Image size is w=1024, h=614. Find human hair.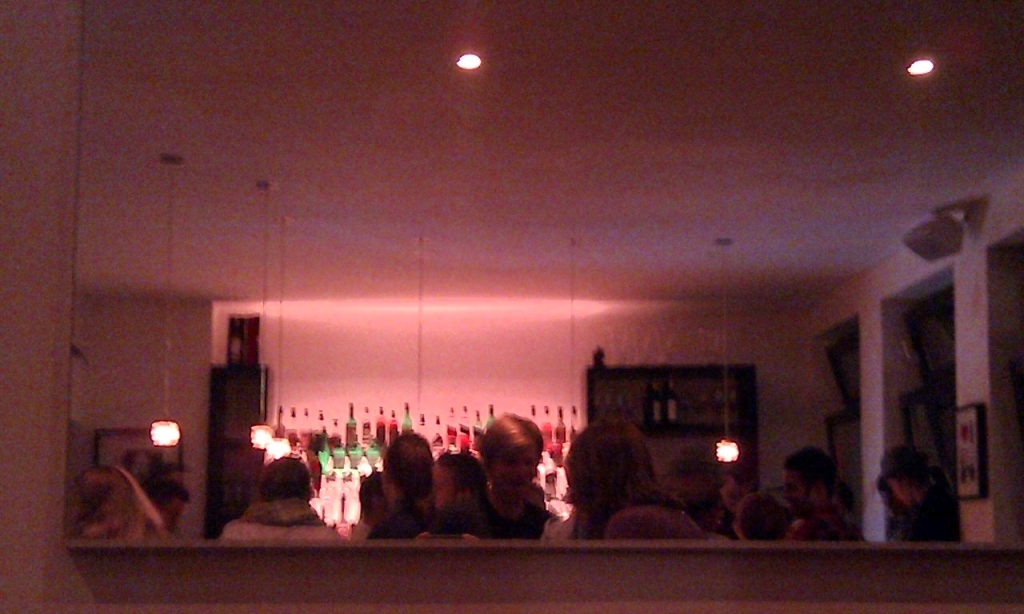
253 450 307 498.
